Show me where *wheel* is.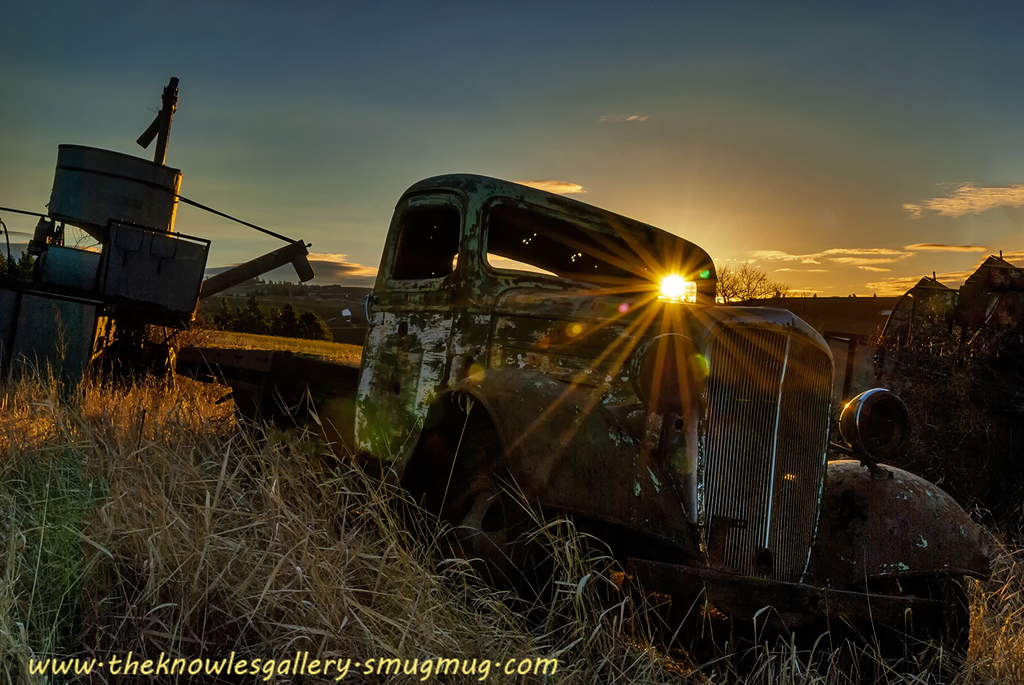
*wheel* is at 847/566/970/684.
